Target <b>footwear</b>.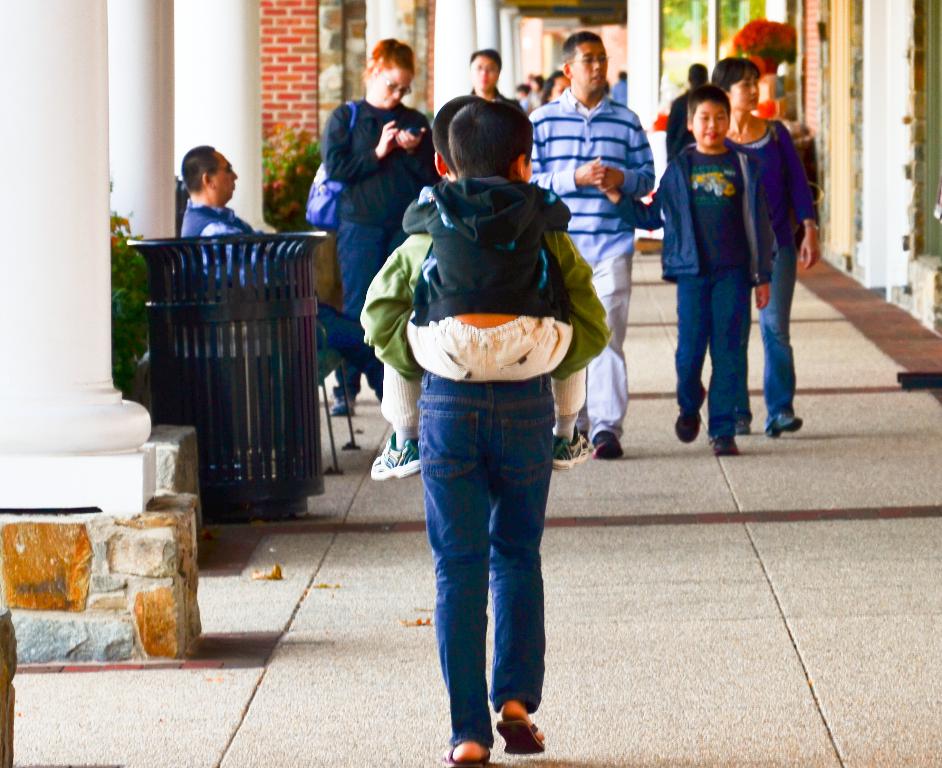
Target region: (x1=671, y1=413, x2=701, y2=441).
